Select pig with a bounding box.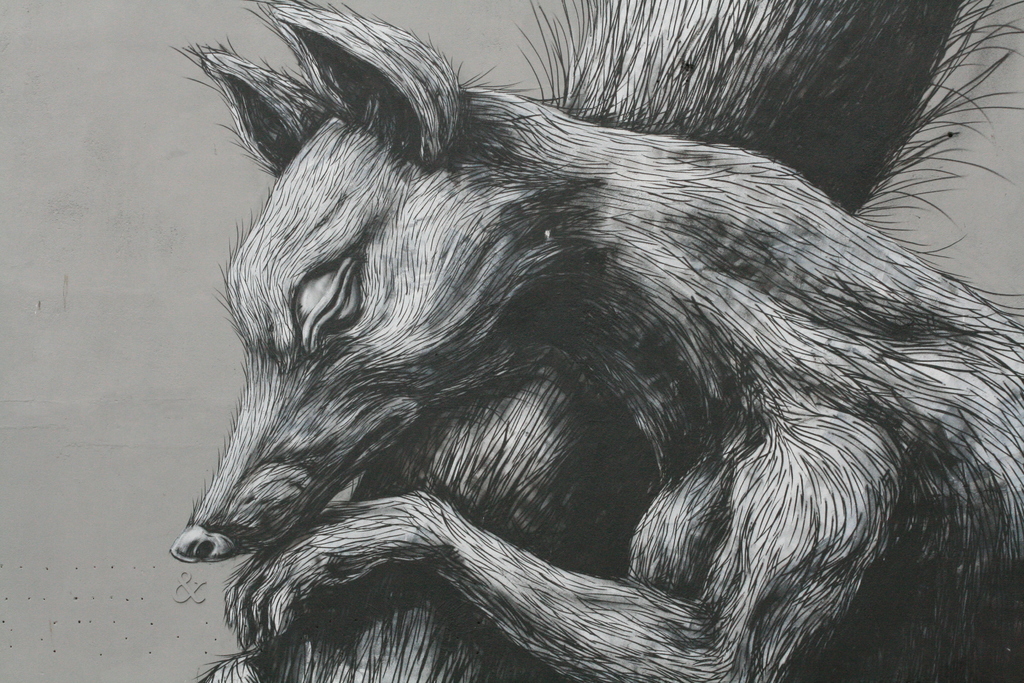
(166, 0, 1023, 682).
